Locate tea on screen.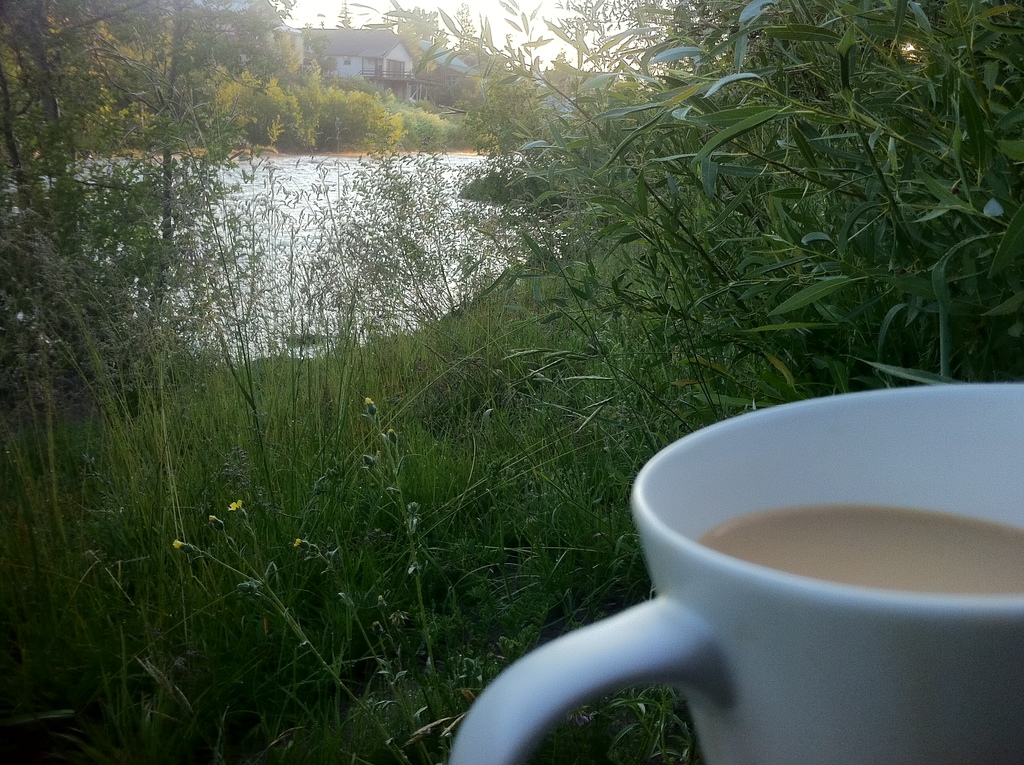
On screen at bbox(691, 503, 1023, 599).
